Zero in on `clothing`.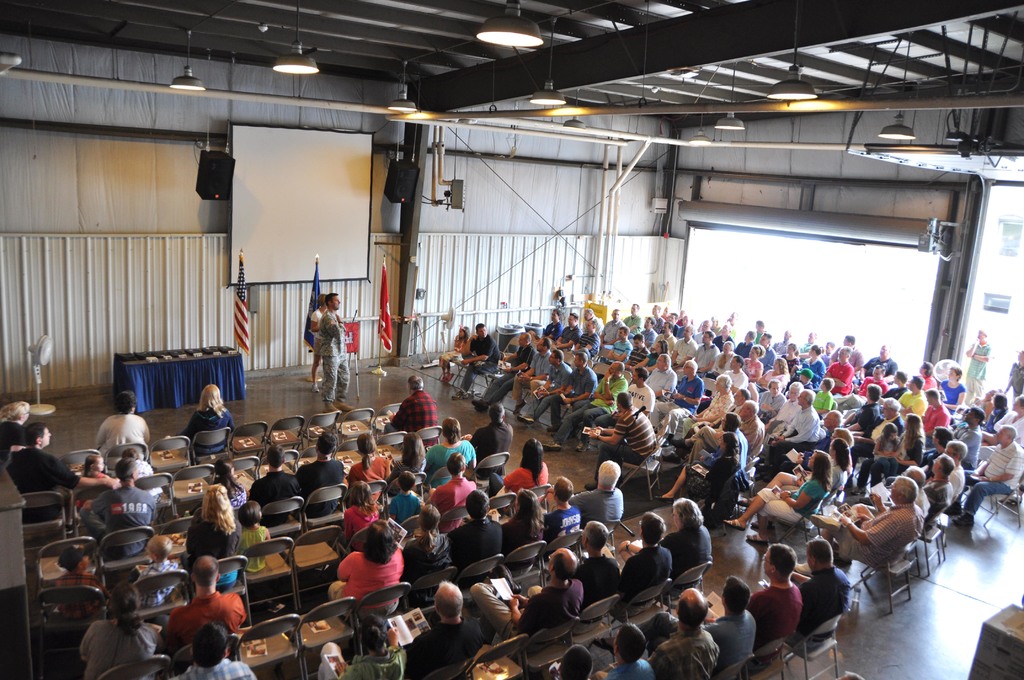
Zeroed in: 742 580 801 670.
